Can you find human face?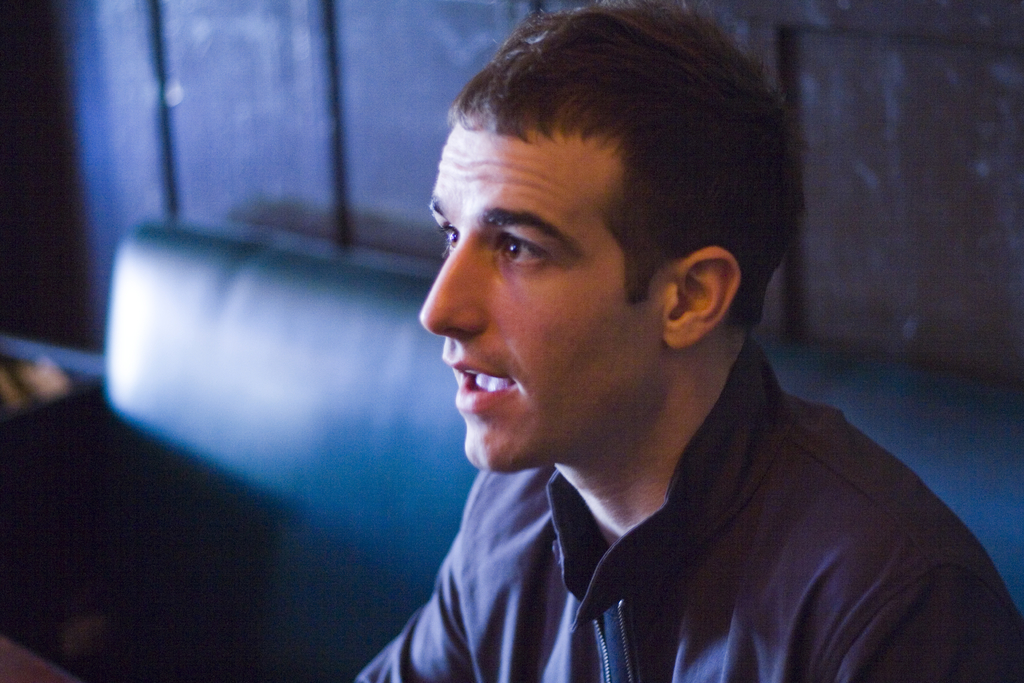
Yes, bounding box: <box>422,119,662,470</box>.
